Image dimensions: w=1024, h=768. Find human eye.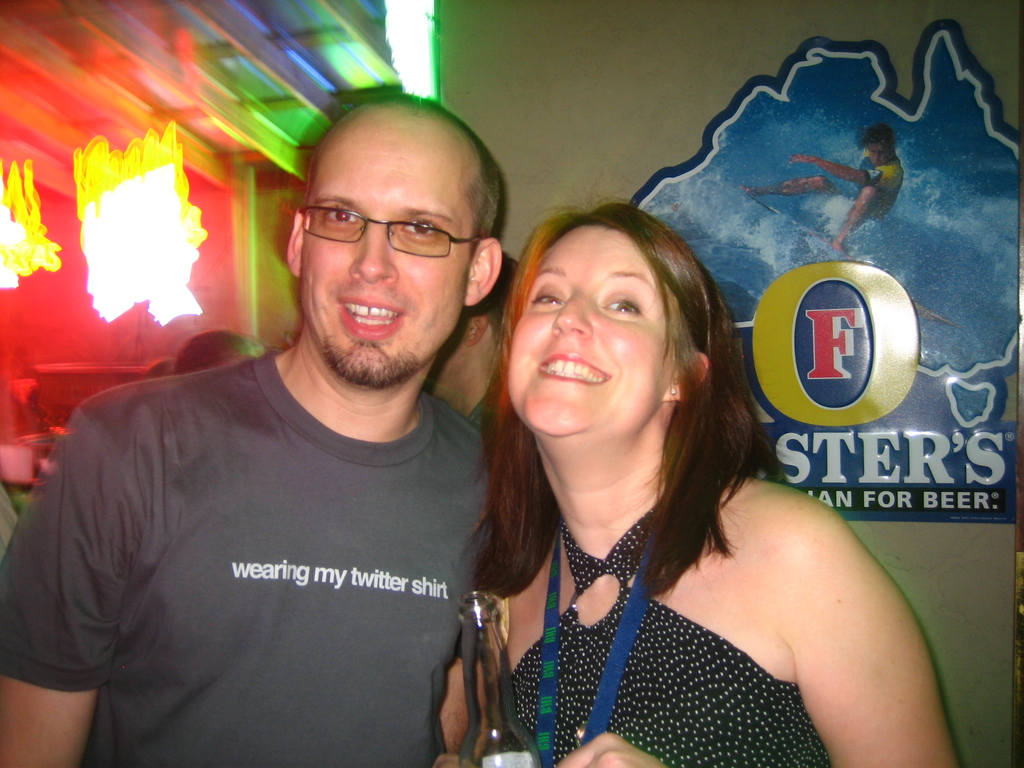
select_region(394, 212, 445, 246).
